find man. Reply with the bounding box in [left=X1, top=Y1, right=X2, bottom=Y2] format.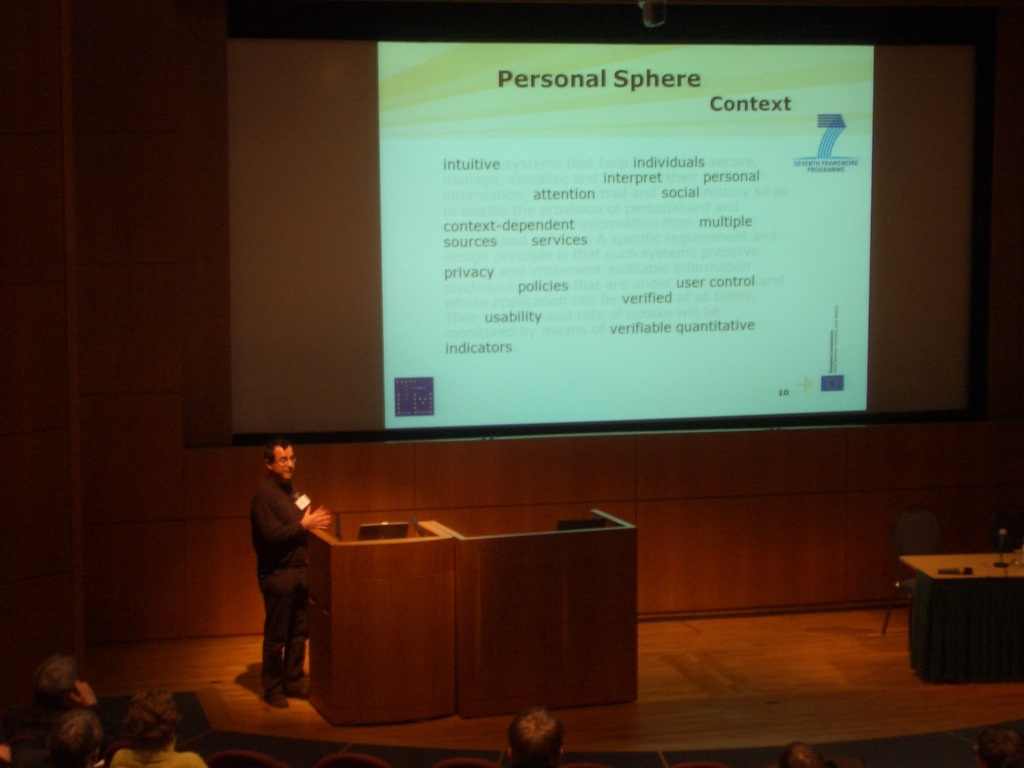
[left=504, top=707, right=567, bottom=767].
